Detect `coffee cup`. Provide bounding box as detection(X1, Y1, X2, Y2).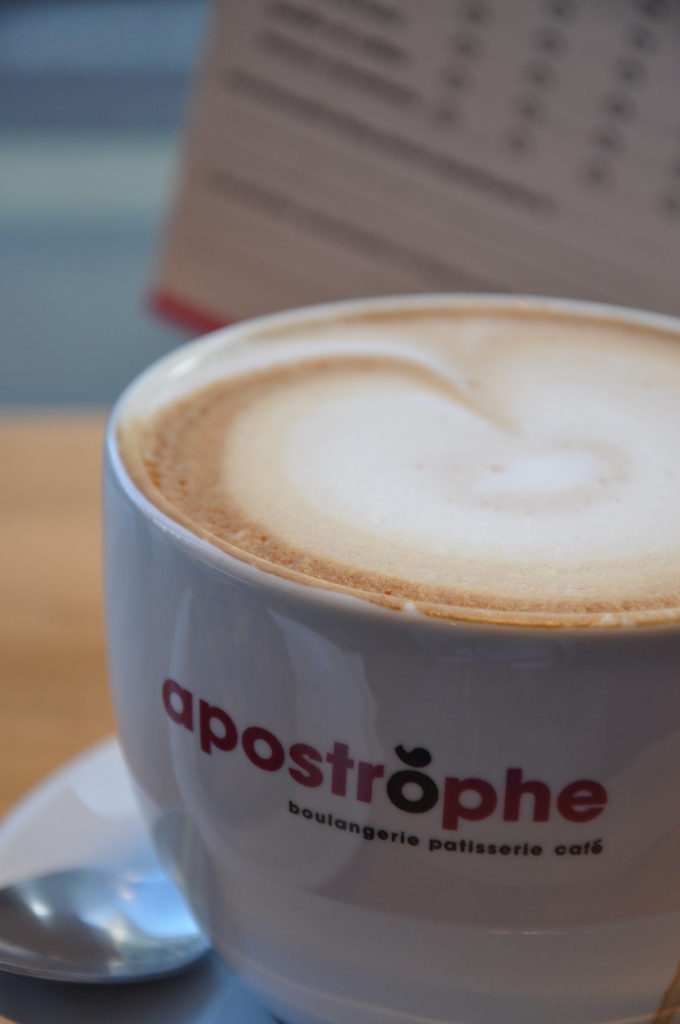
detection(99, 301, 679, 1023).
